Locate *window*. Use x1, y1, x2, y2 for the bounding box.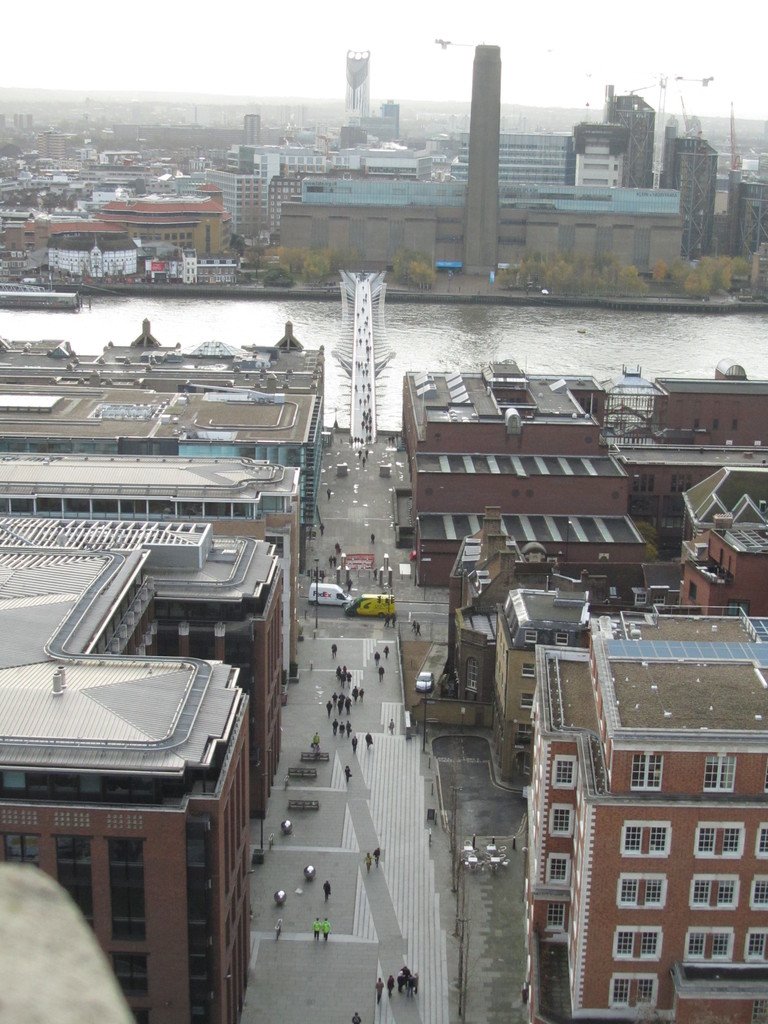
548, 755, 577, 792.
